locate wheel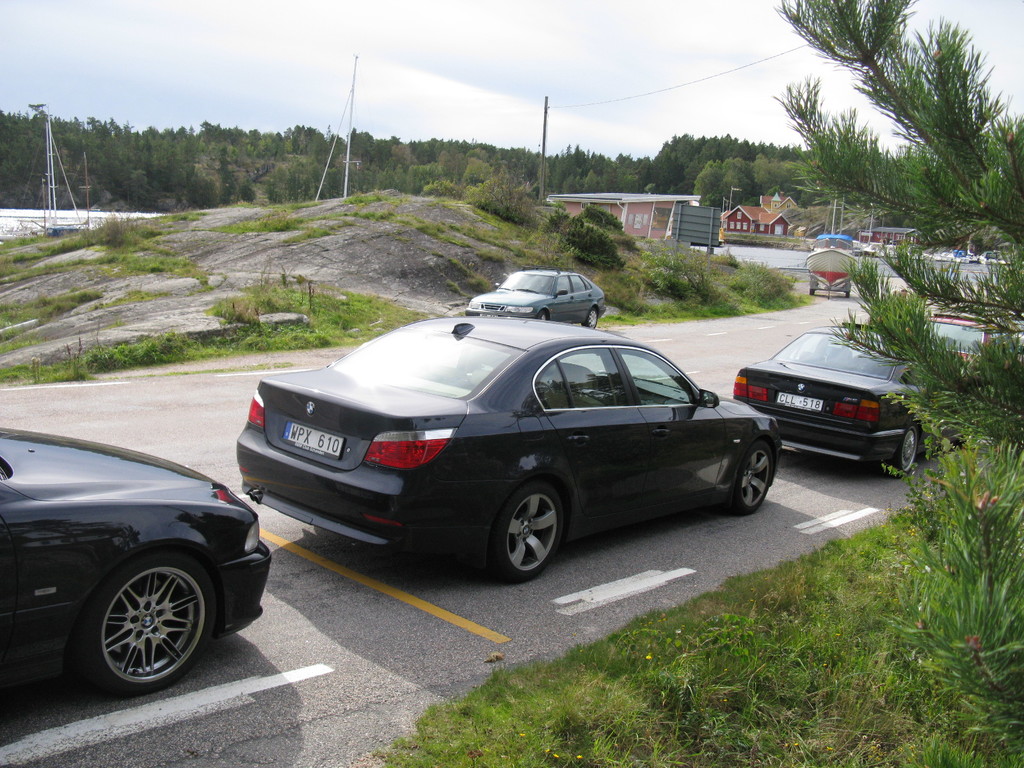
left=580, top=308, right=598, bottom=326
